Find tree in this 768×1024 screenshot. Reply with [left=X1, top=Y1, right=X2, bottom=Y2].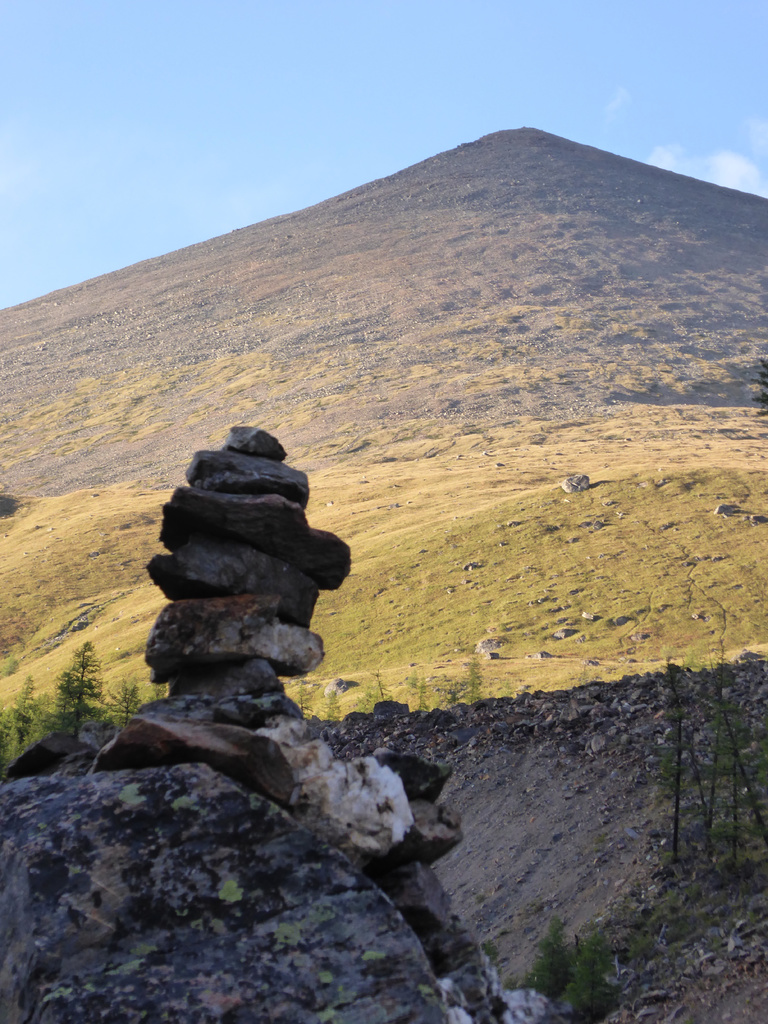
[left=662, top=653, right=767, bottom=879].
